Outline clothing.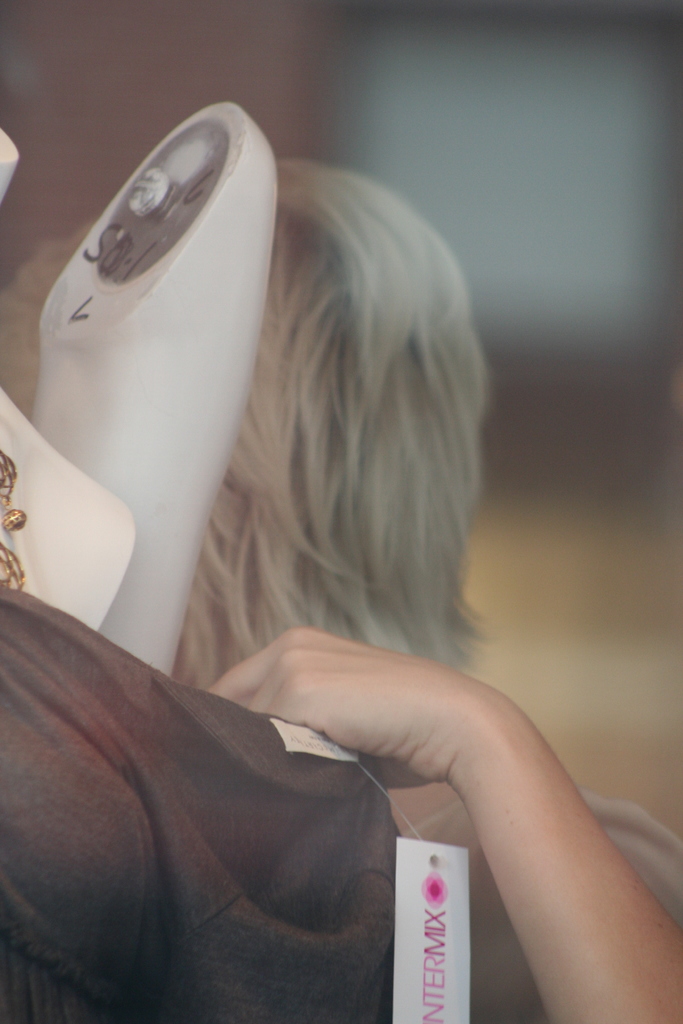
Outline: Rect(2, 580, 524, 1012).
